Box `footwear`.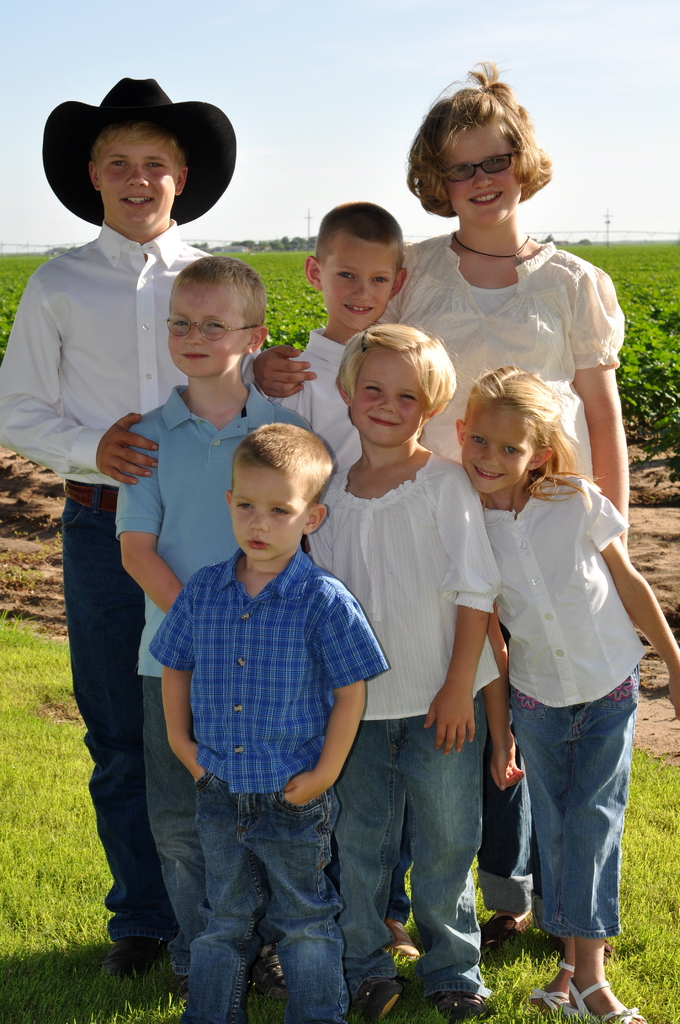
<box>250,939,287,996</box>.
